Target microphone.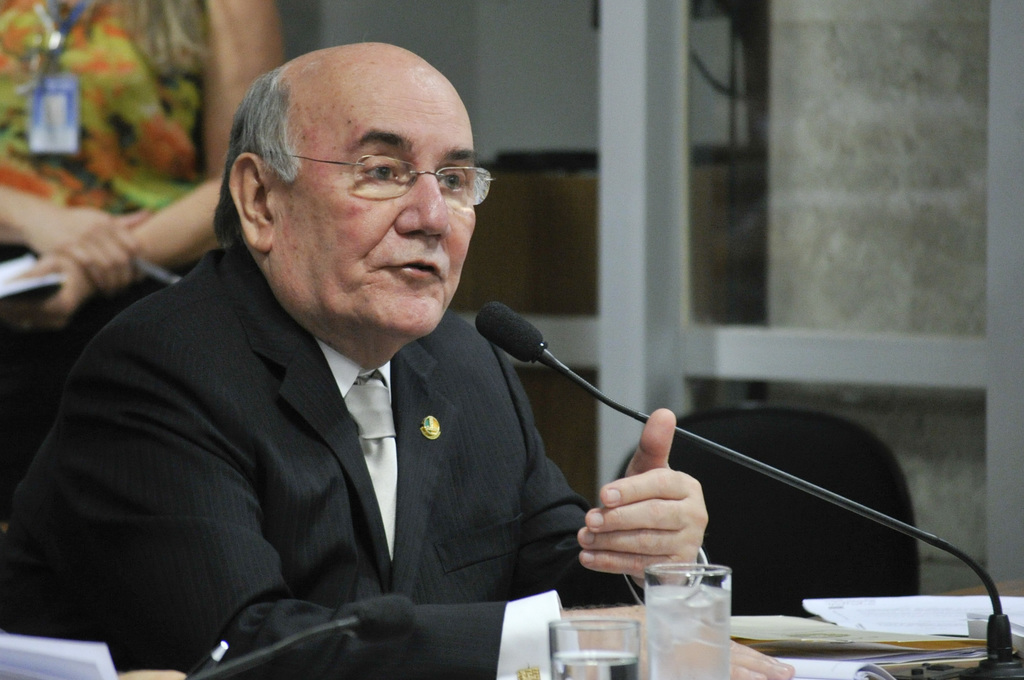
Target region: Rect(472, 300, 552, 367).
